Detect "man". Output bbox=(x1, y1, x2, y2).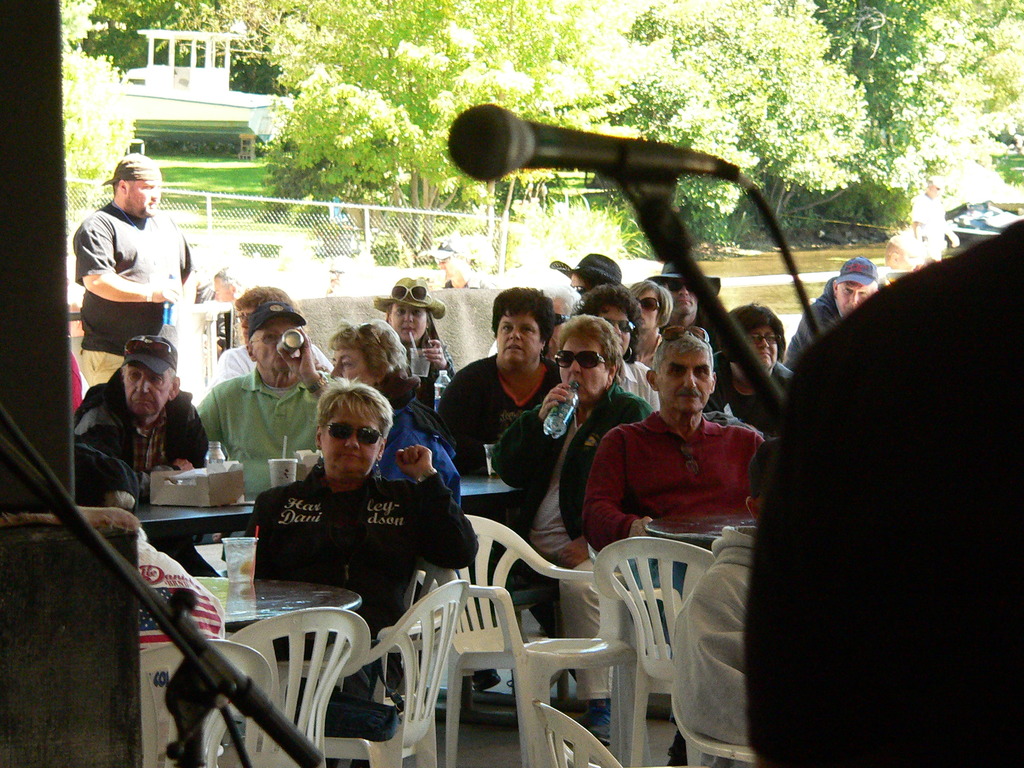
bbox=(74, 331, 213, 503).
